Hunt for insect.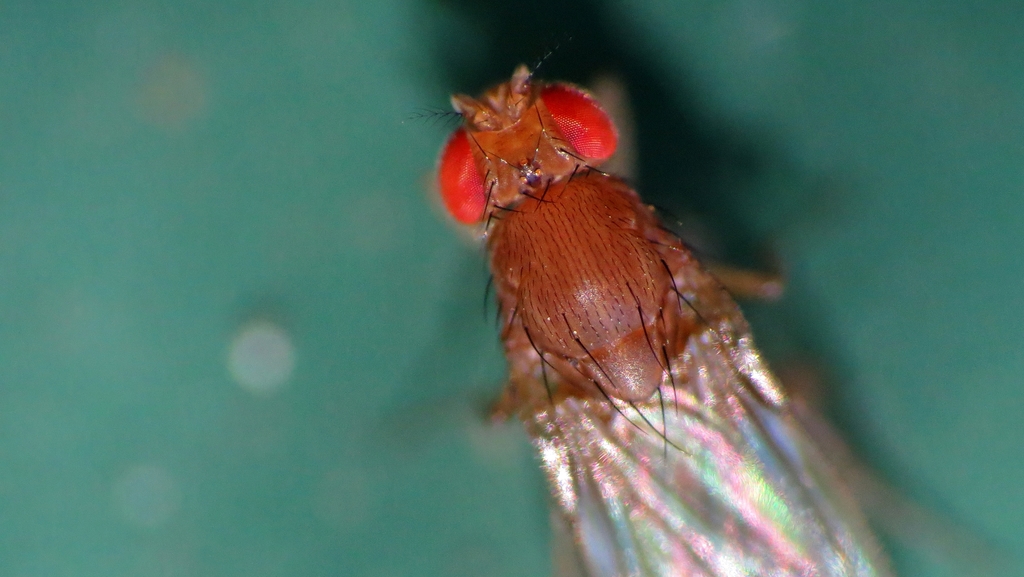
Hunted down at detection(406, 48, 902, 576).
